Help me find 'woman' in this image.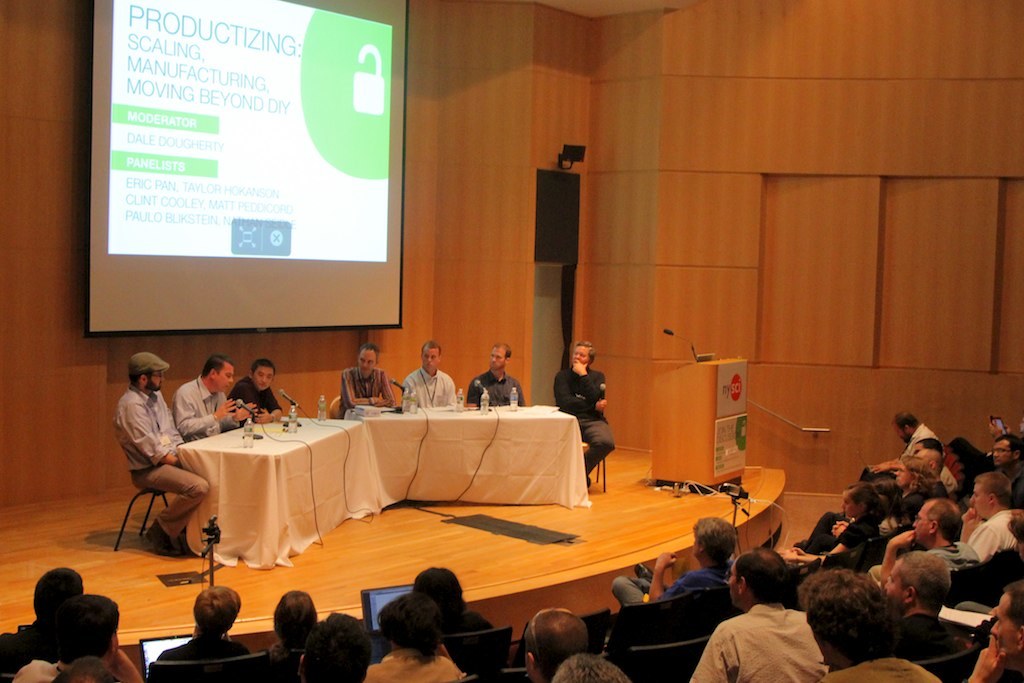
Found it: 268:586:318:682.
